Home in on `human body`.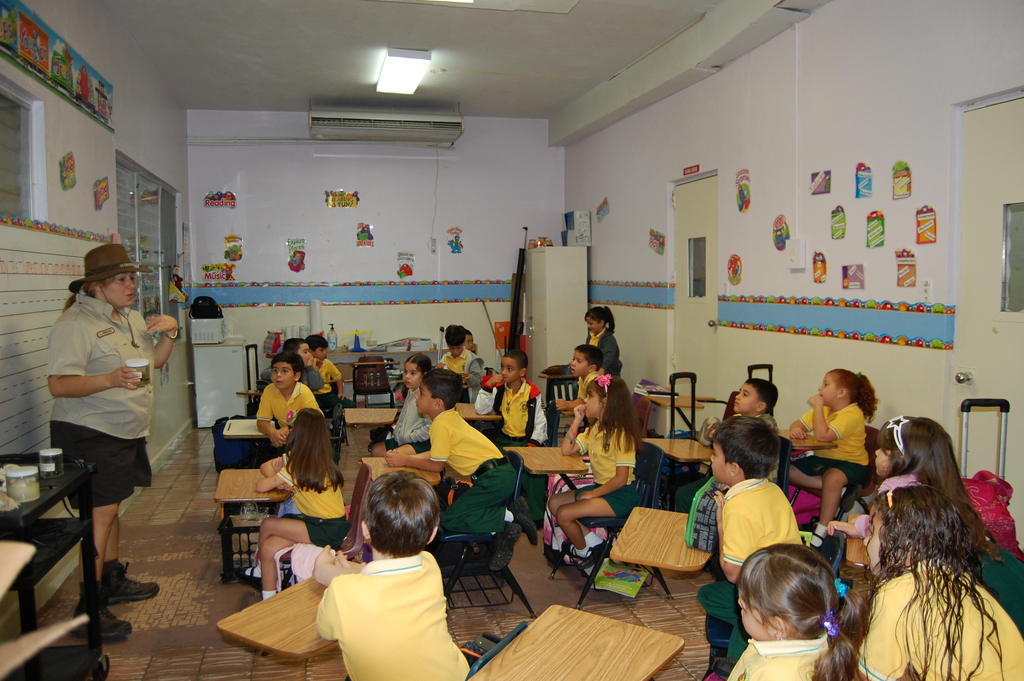
Homed in at bbox=(727, 546, 856, 680).
